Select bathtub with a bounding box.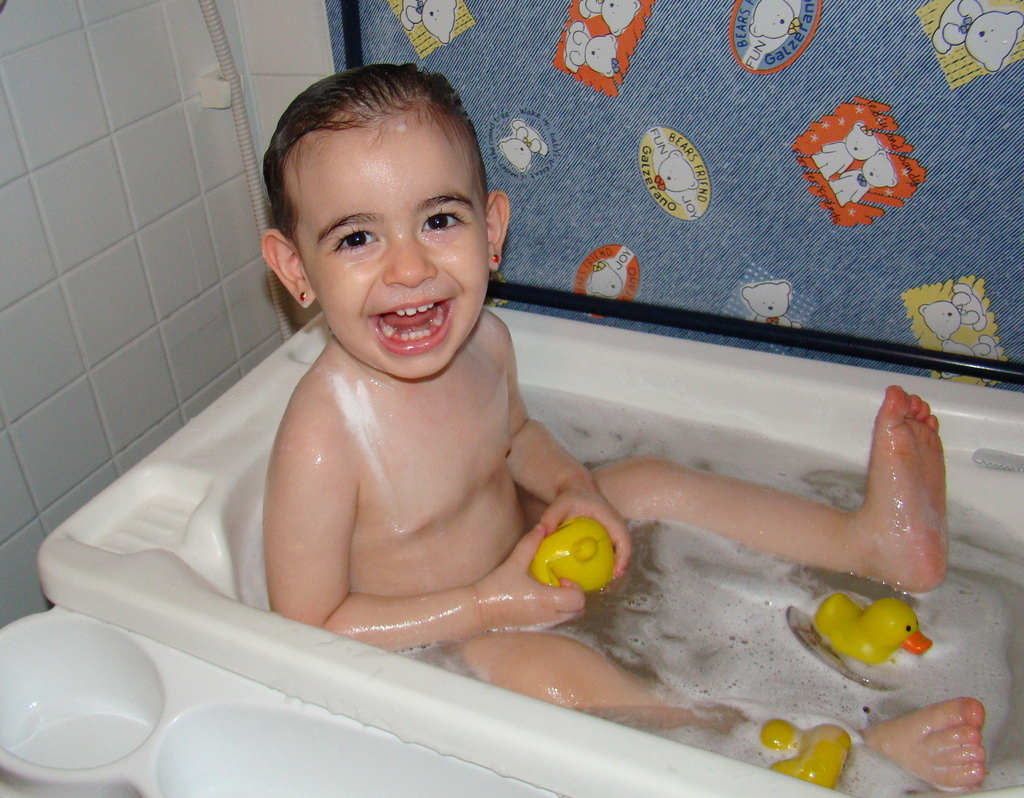
0, 310, 1023, 797.
